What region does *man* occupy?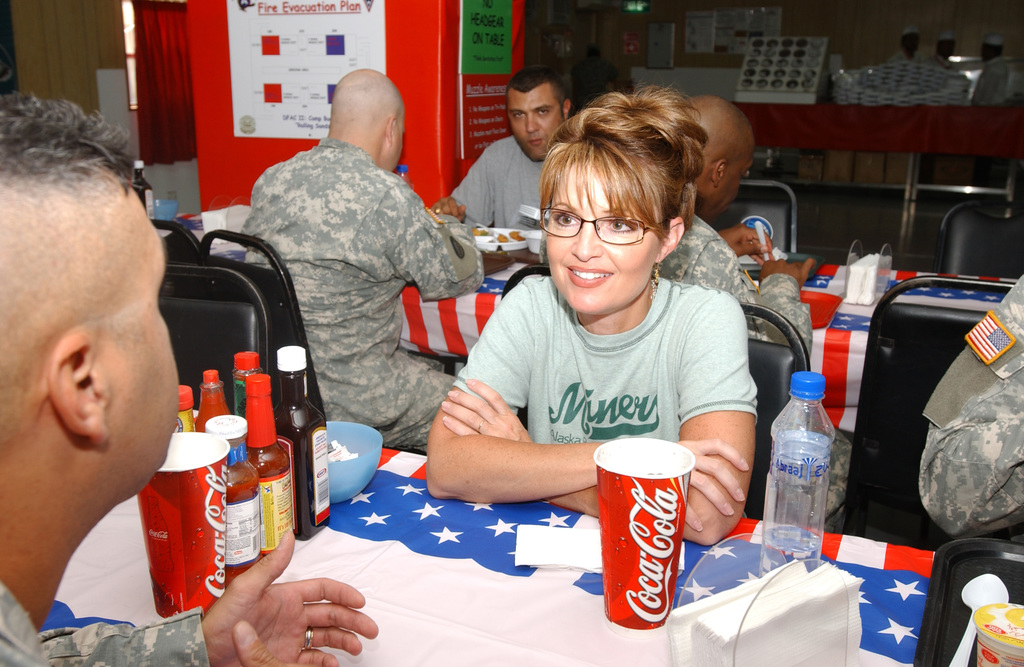
bbox=(916, 272, 1023, 546).
